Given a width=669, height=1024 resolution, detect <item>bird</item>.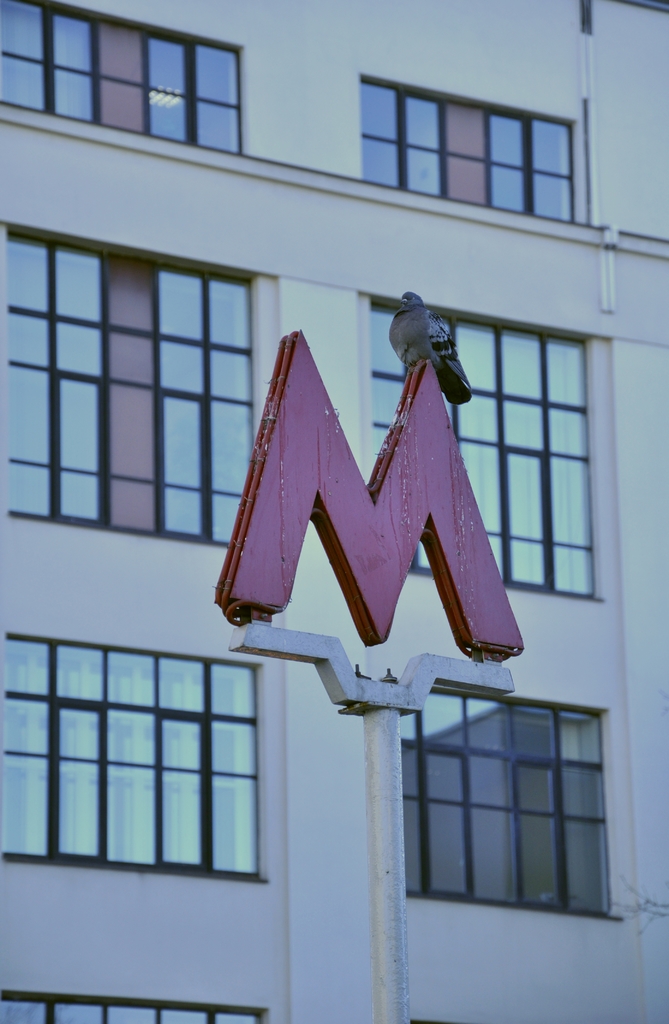
(x1=381, y1=284, x2=458, y2=410).
